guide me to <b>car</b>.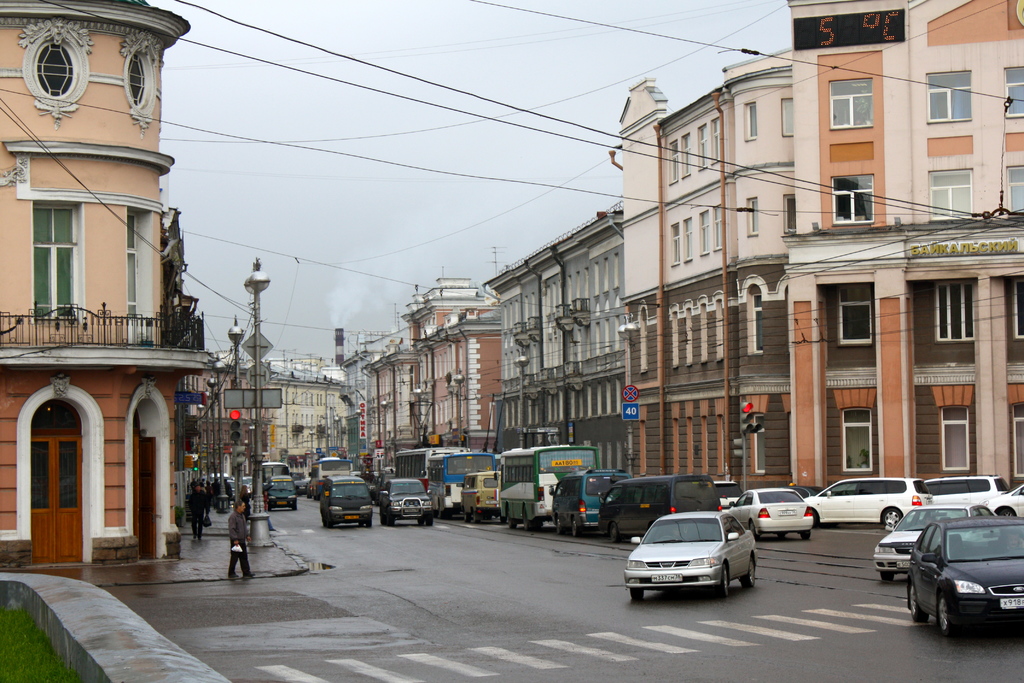
Guidance: [left=625, top=509, right=760, bottom=599].
